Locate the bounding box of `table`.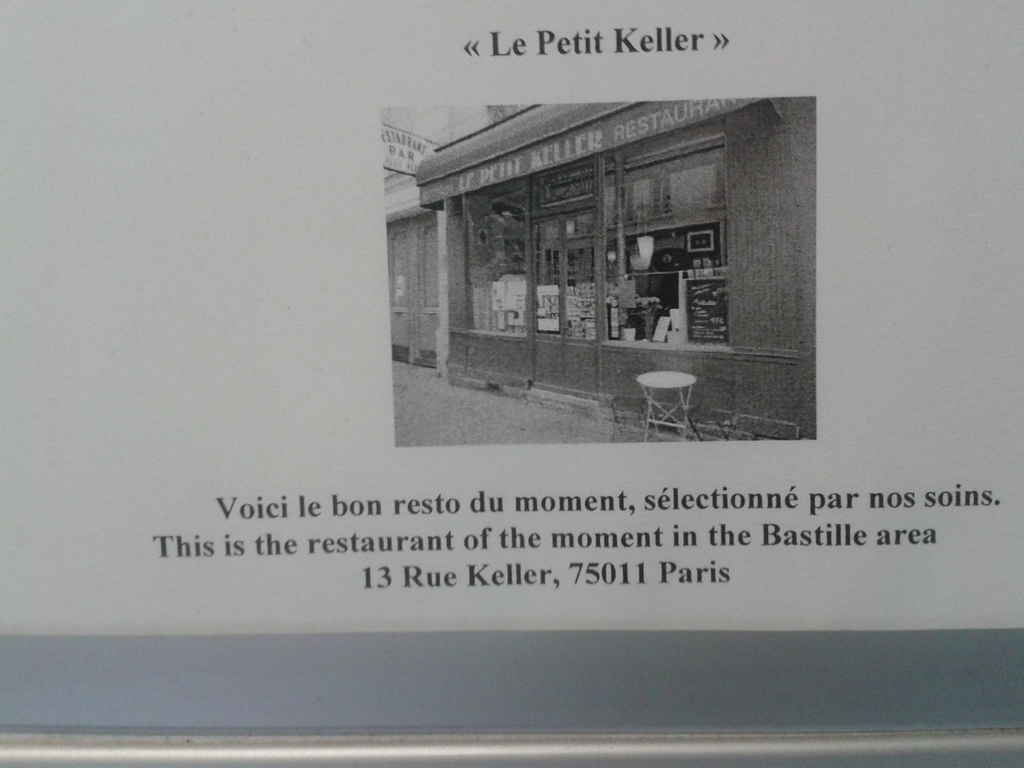
Bounding box: x1=628 y1=364 x2=710 y2=454.
